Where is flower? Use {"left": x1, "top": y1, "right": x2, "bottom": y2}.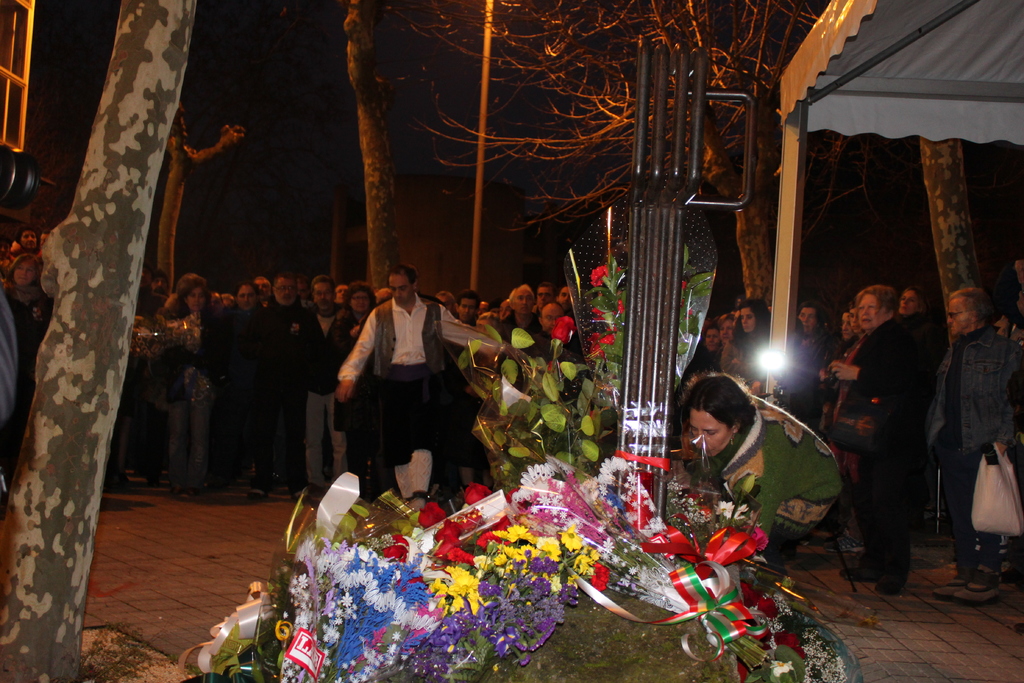
{"left": 568, "top": 552, "right": 588, "bottom": 575}.
